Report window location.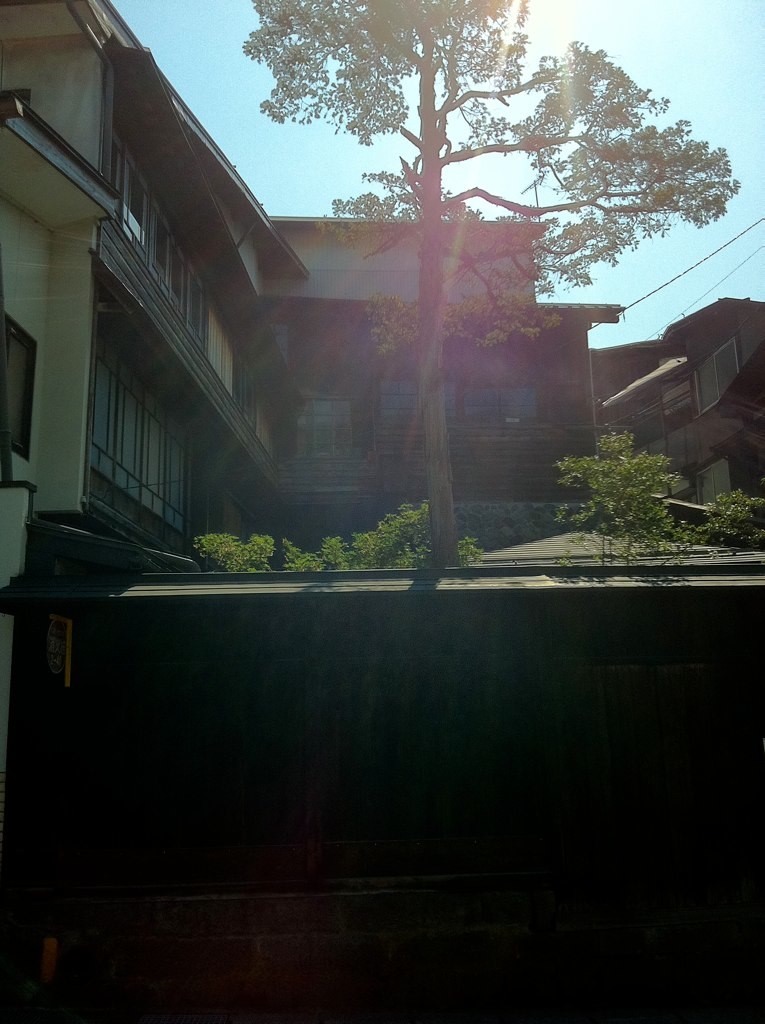
Report: select_region(109, 364, 184, 549).
